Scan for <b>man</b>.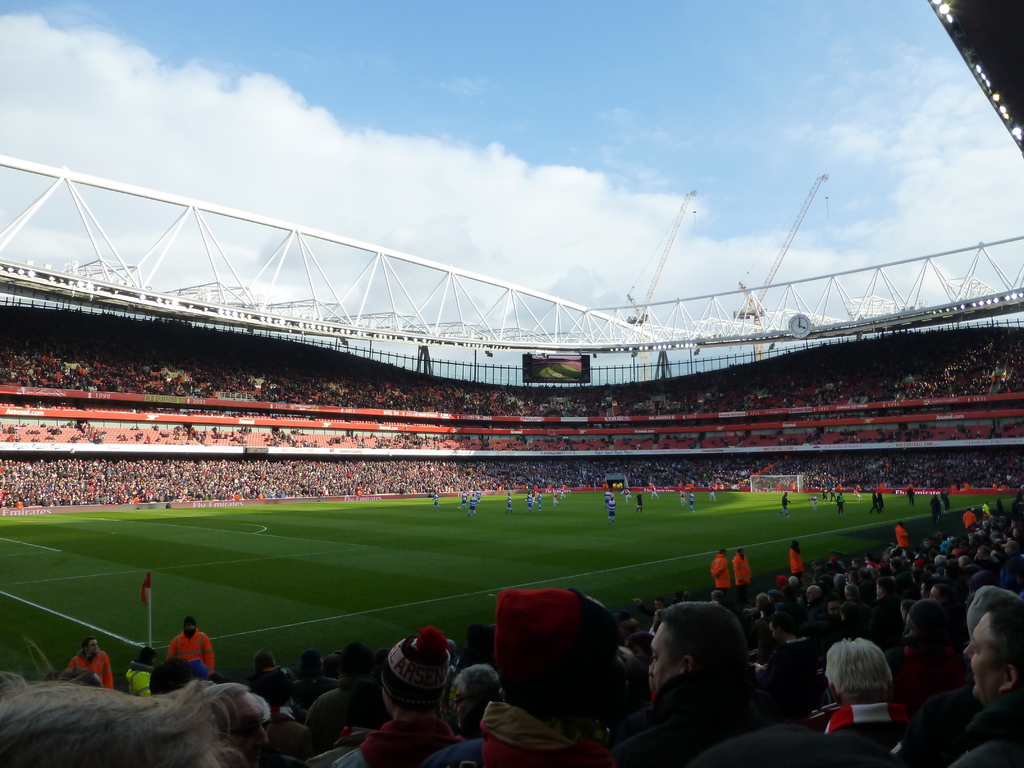
Scan result: <box>68,636,113,685</box>.
